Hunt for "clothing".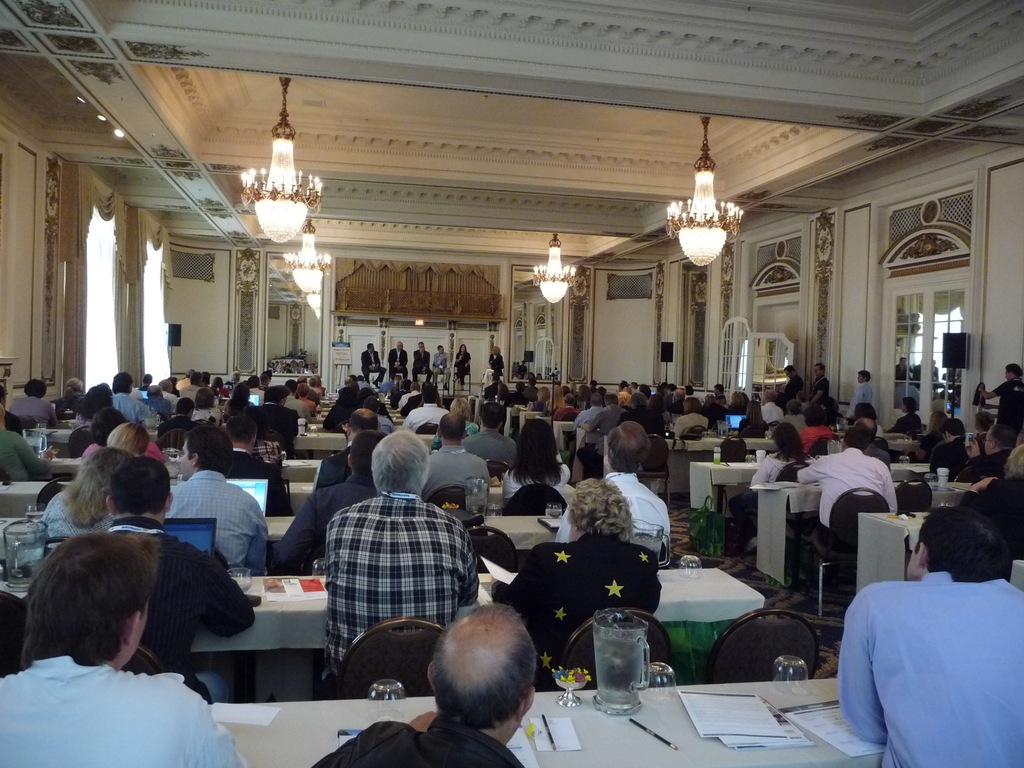
Hunted down at BBox(385, 341, 409, 382).
